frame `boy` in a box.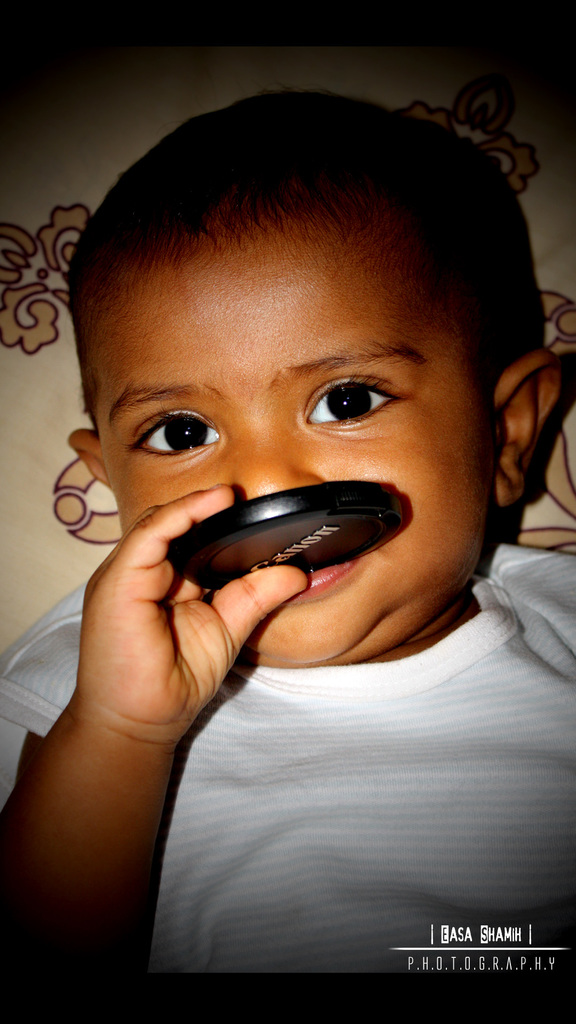
bbox(0, 74, 575, 1023).
